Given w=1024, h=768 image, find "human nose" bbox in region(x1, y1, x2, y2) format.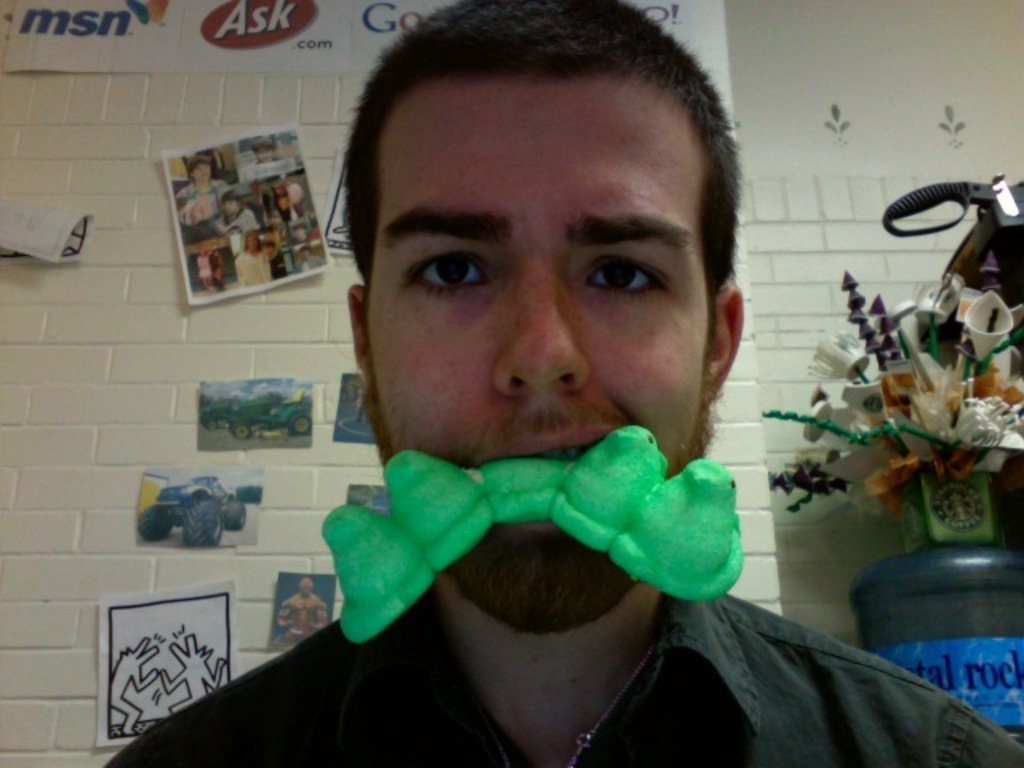
region(491, 282, 584, 394).
